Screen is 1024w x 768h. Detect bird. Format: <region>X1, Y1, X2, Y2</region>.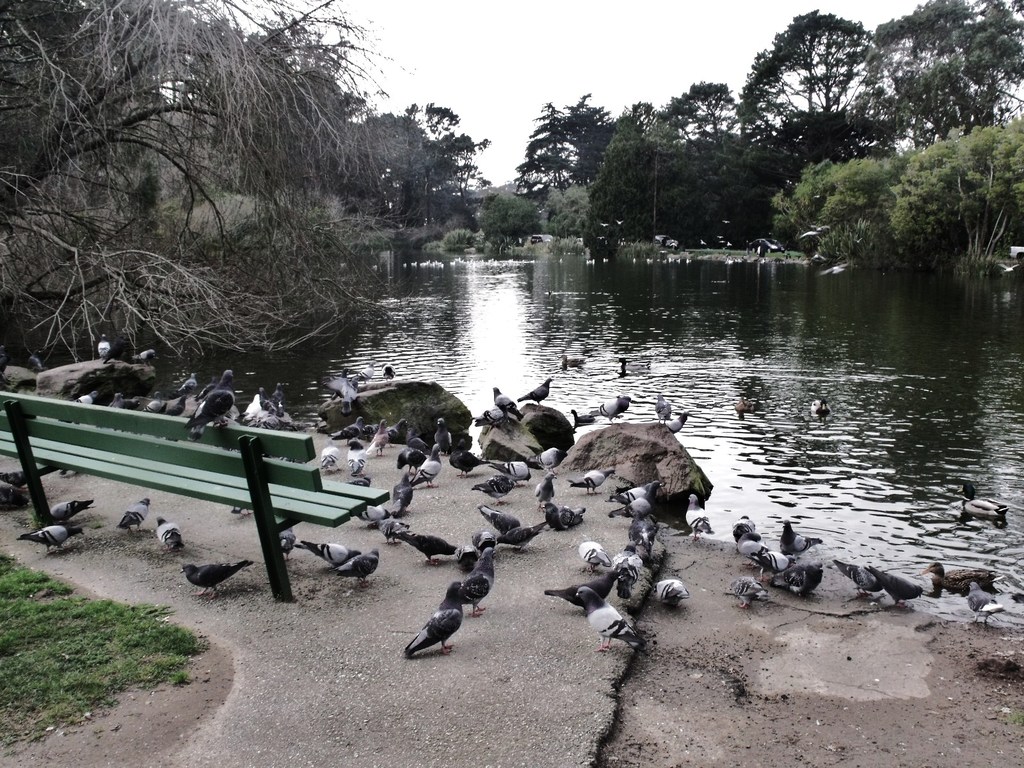
<region>756, 548, 799, 586</region>.
